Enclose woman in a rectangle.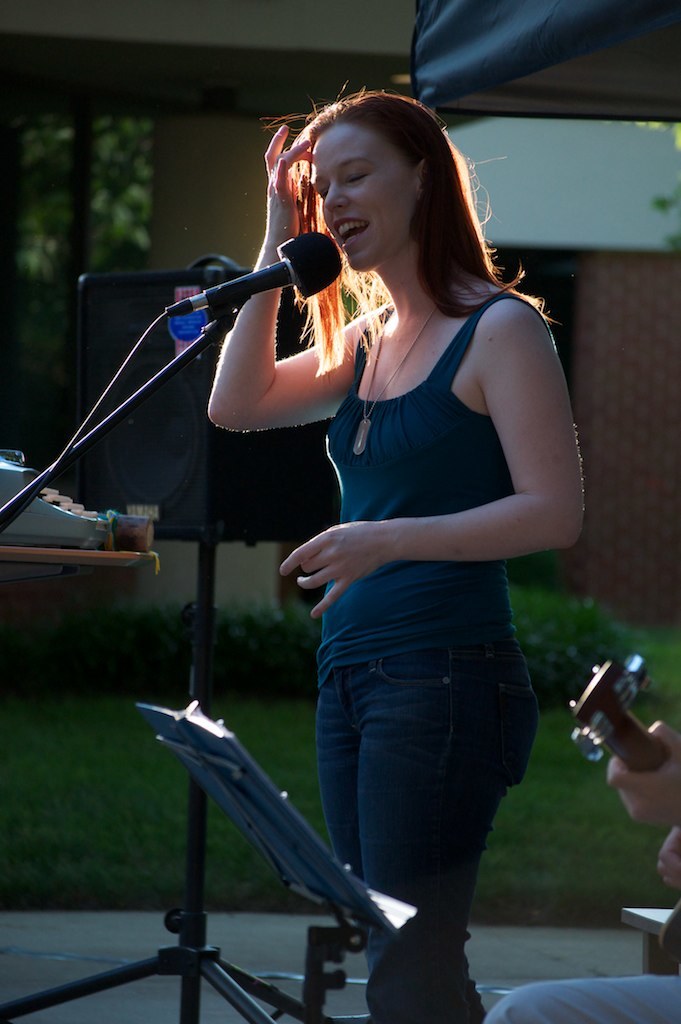
bbox=[170, 85, 560, 1023].
